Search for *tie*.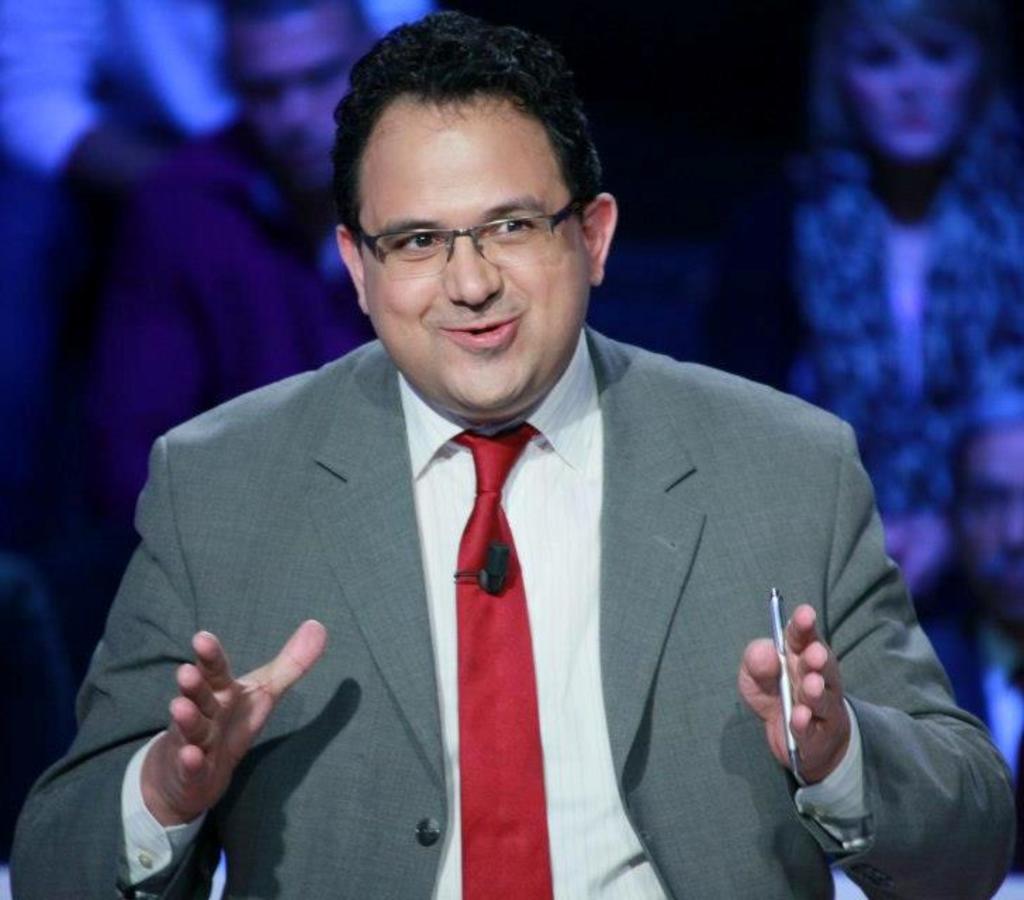
Found at box(437, 420, 540, 899).
